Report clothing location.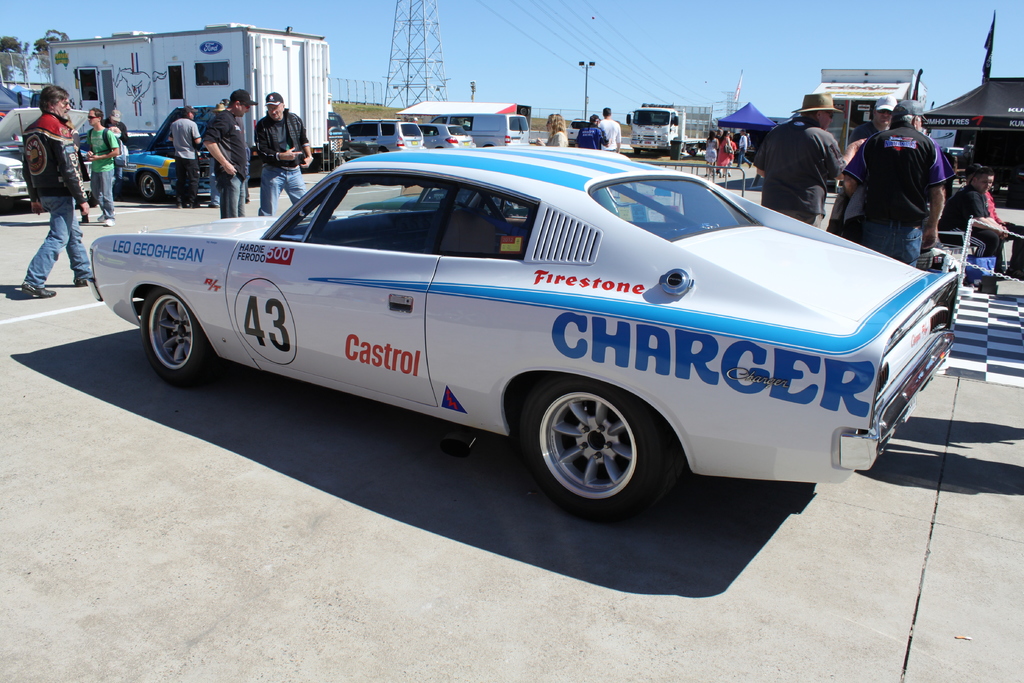
Report: {"x1": 204, "y1": 103, "x2": 243, "y2": 212}.
